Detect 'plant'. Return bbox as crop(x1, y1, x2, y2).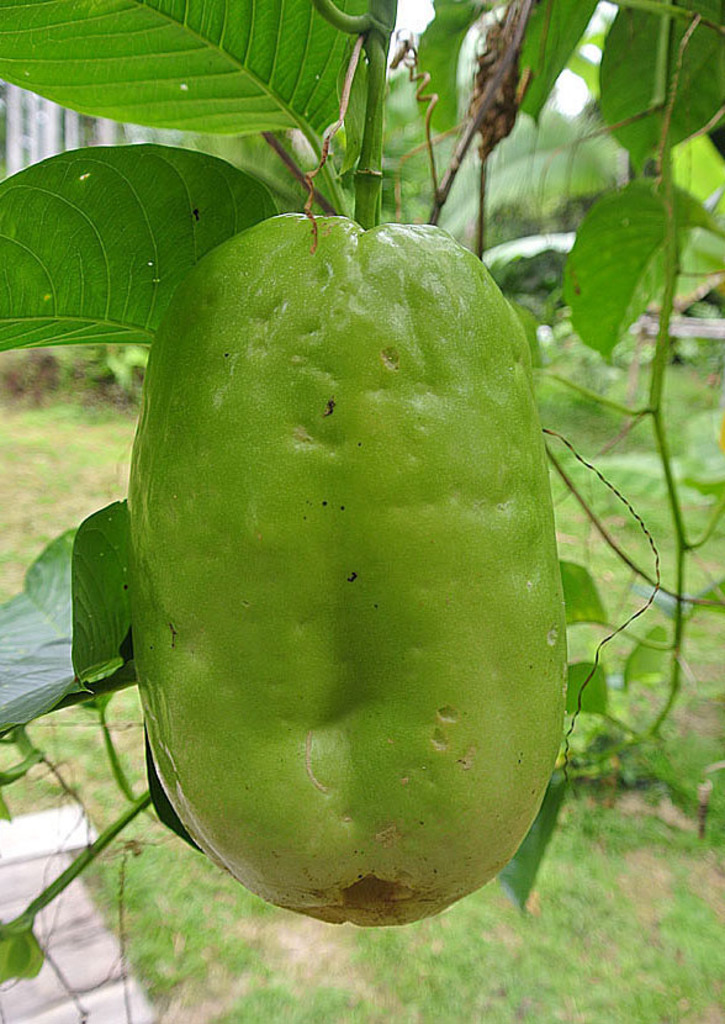
crop(661, 354, 723, 533).
